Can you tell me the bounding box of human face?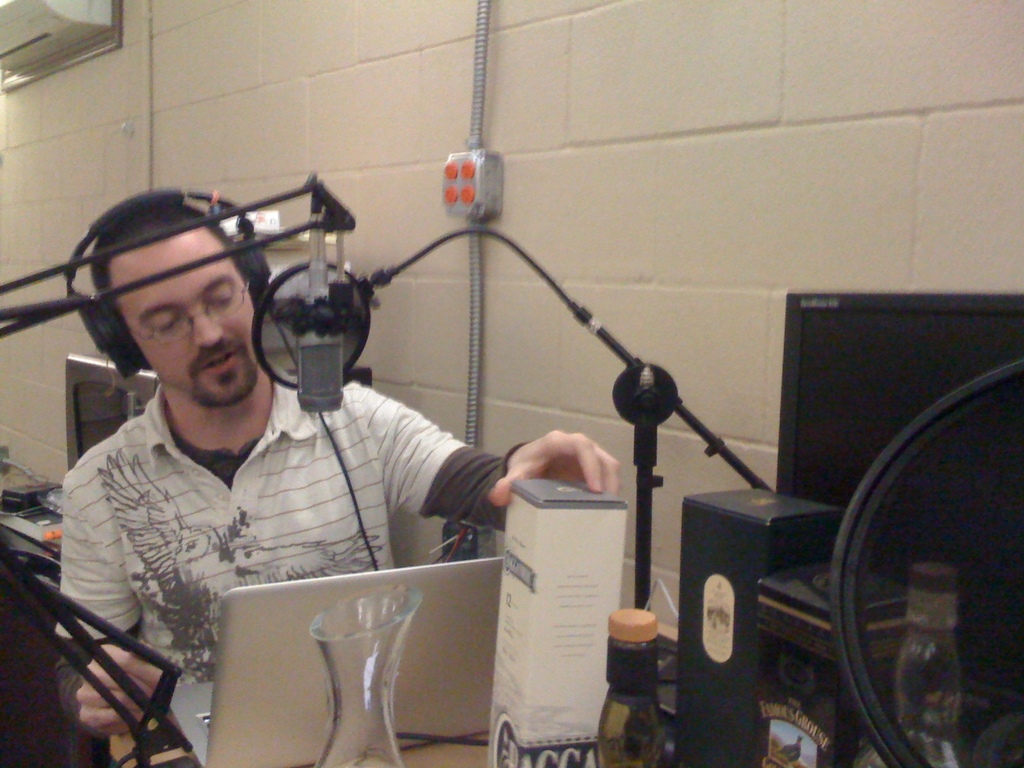
x1=117, y1=229, x2=257, y2=408.
